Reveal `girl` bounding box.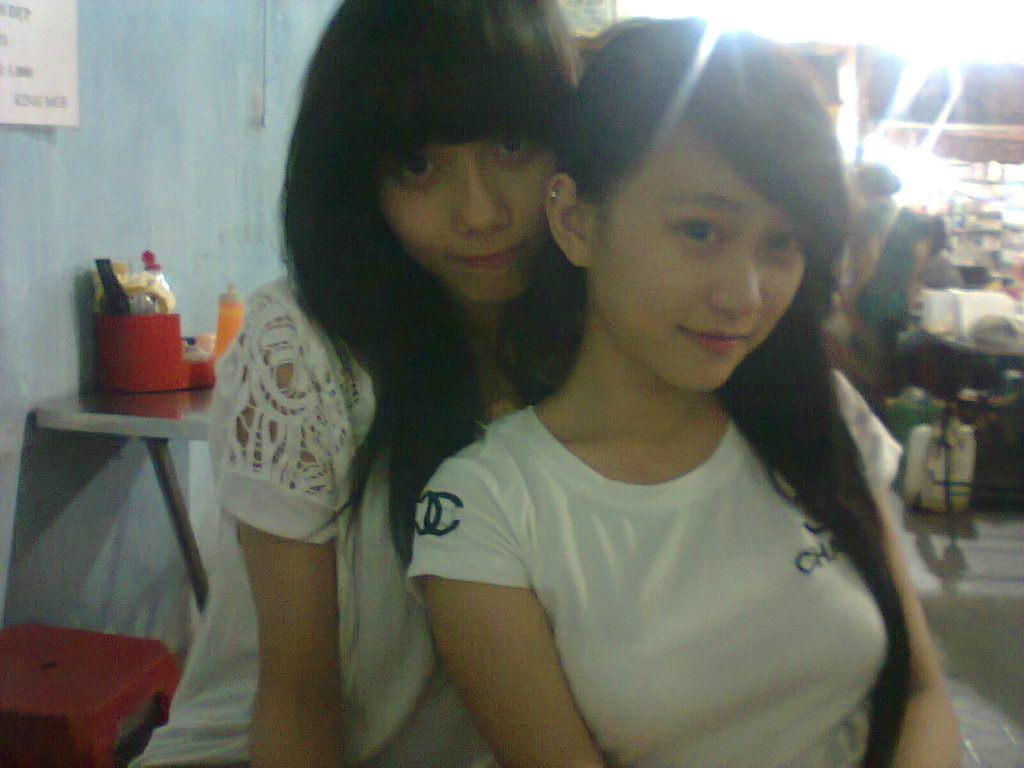
Revealed: (412, 6, 897, 767).
